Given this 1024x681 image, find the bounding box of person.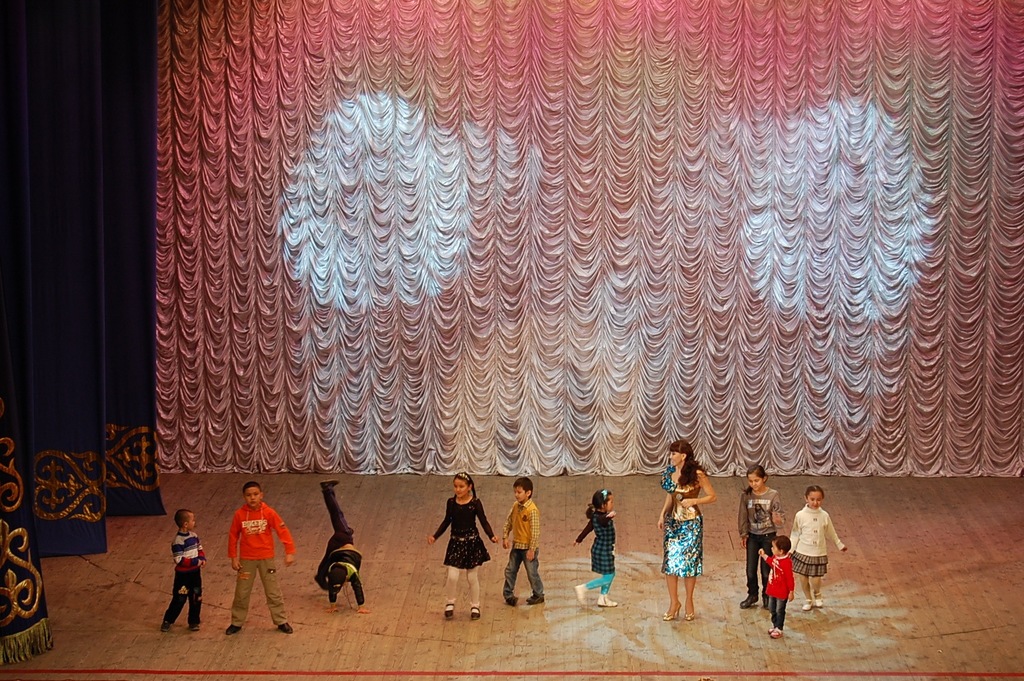
<box>423,473,498,620</box>.
